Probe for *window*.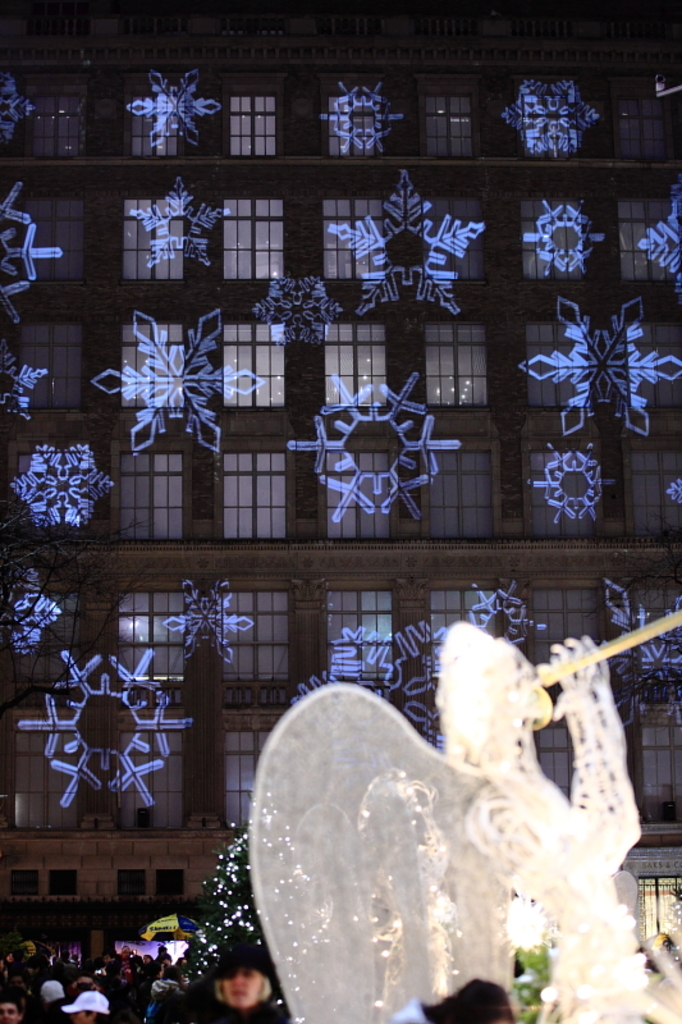
Probe result: x1=215, y1=69, x2=284, y2=154.
